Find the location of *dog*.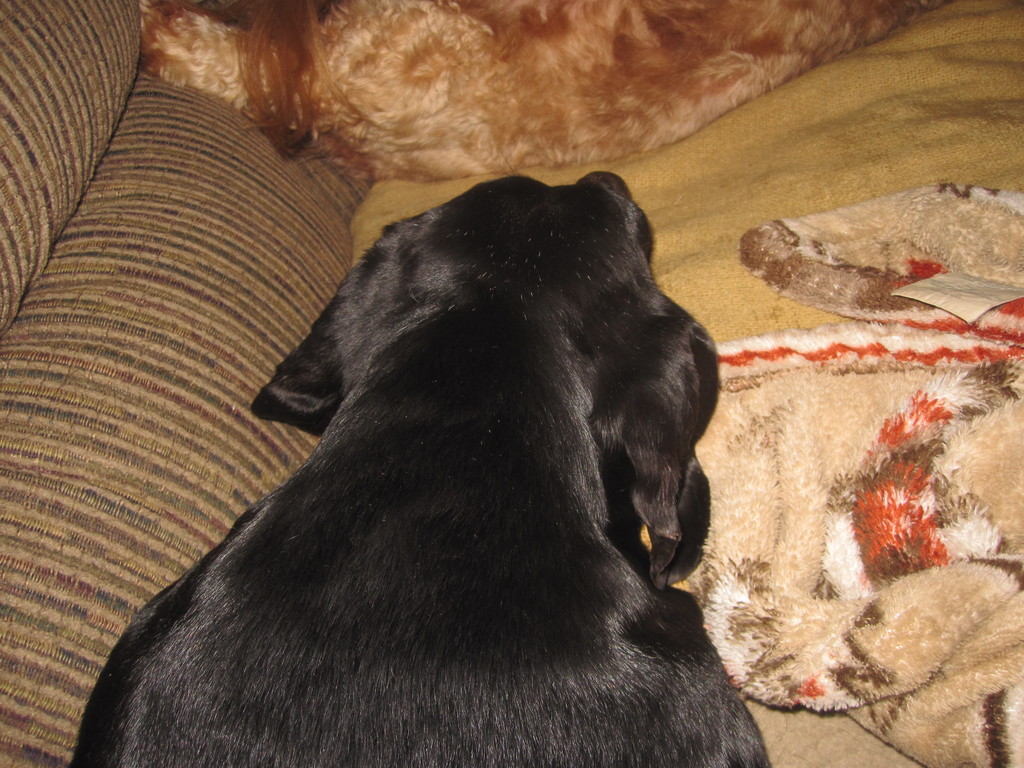
Location: bbox=[133, 0, 952, 184].
